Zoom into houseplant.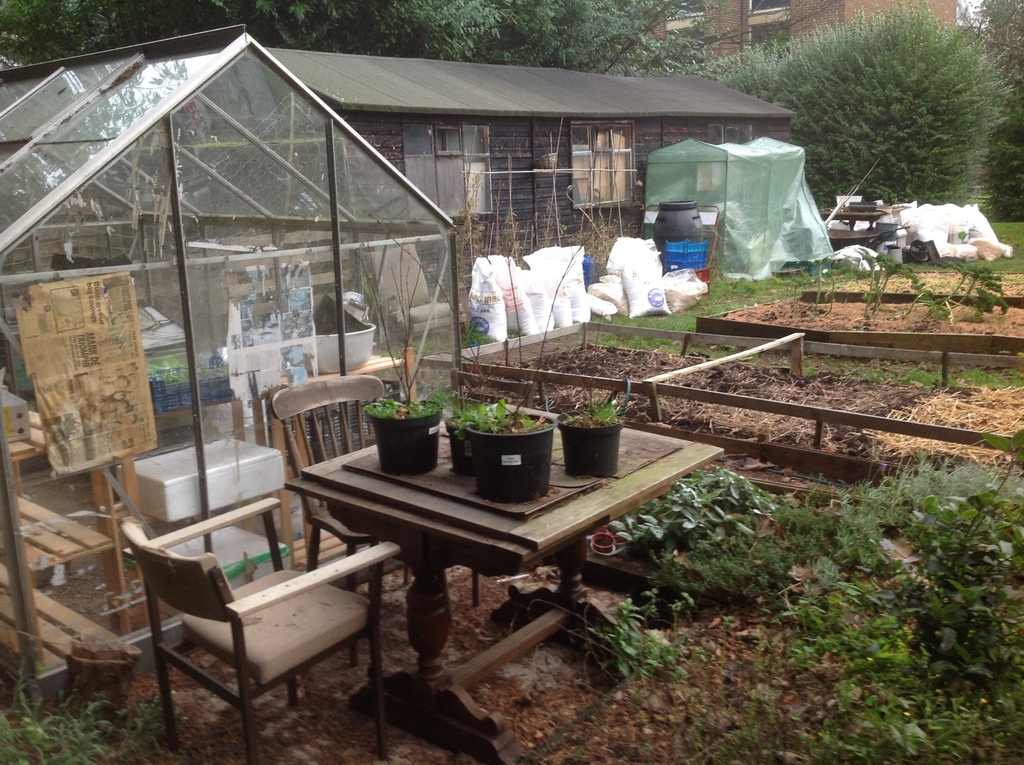
Zoom target: bbox=(552, 387, 631, 474).
